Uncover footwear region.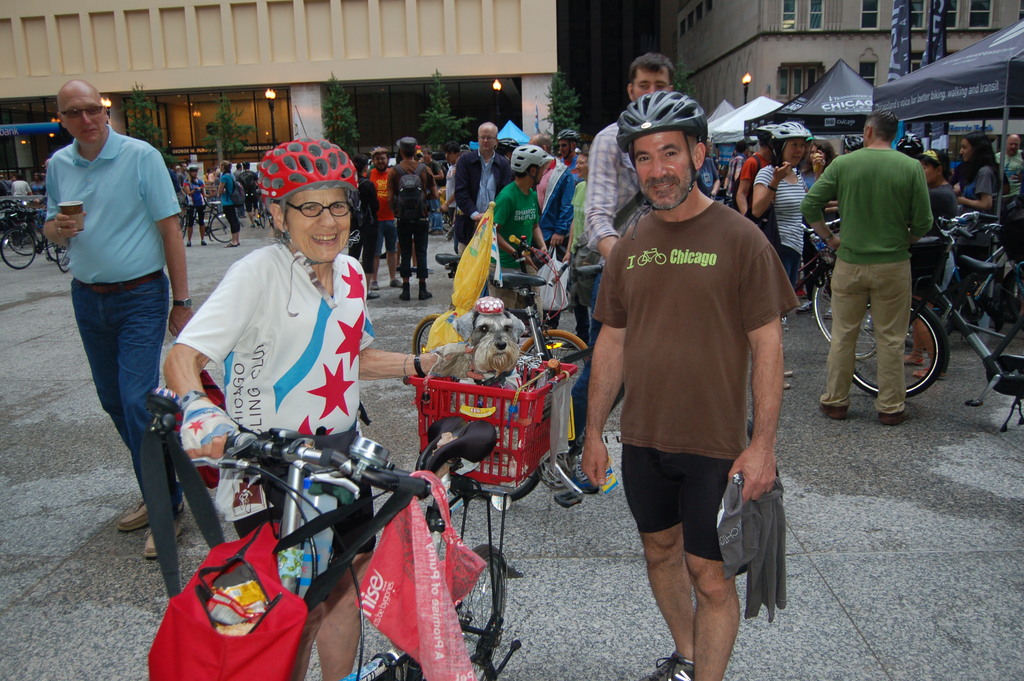
Uncovered: l=627, t=650, r=700, b=680.
